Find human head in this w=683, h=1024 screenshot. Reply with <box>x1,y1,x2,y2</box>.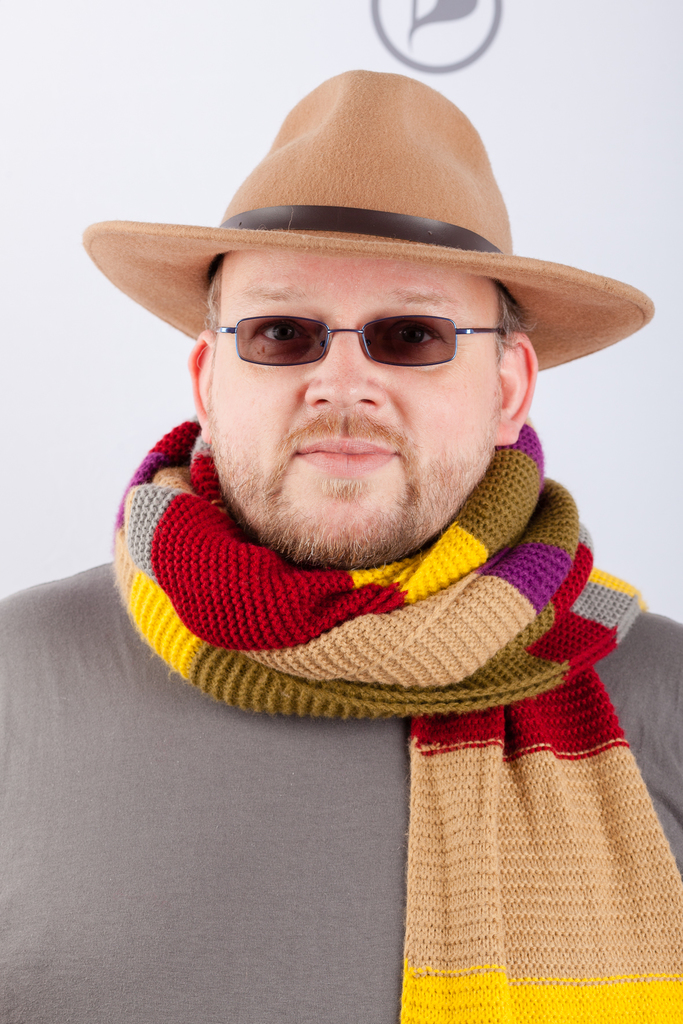
<box>138,239,577,557</box>.
